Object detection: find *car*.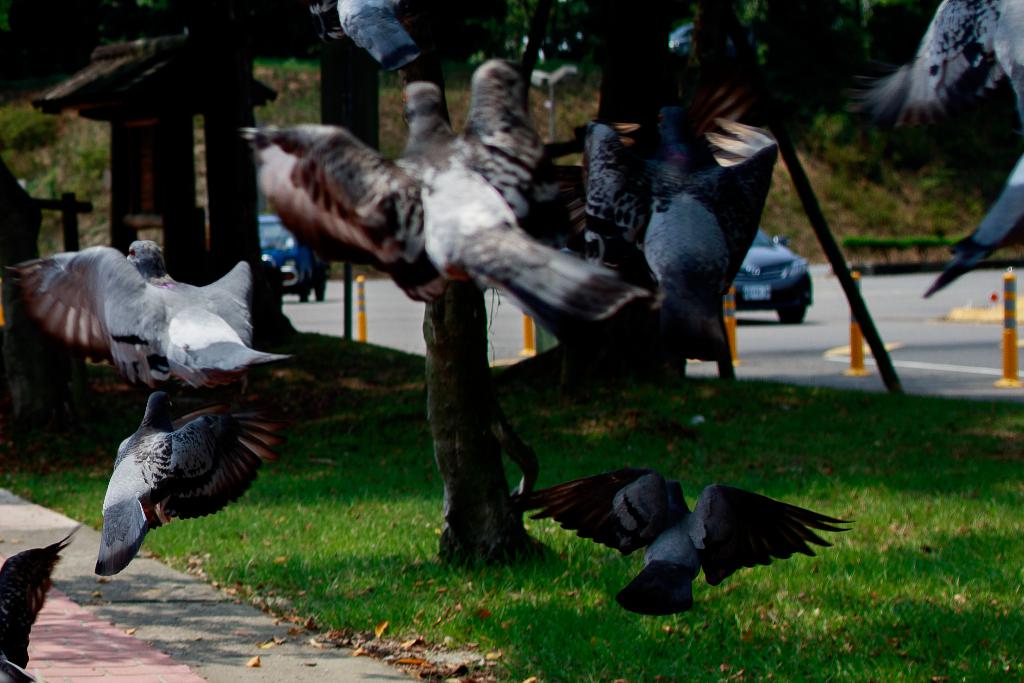
<box>732,224,813,327</box>.
